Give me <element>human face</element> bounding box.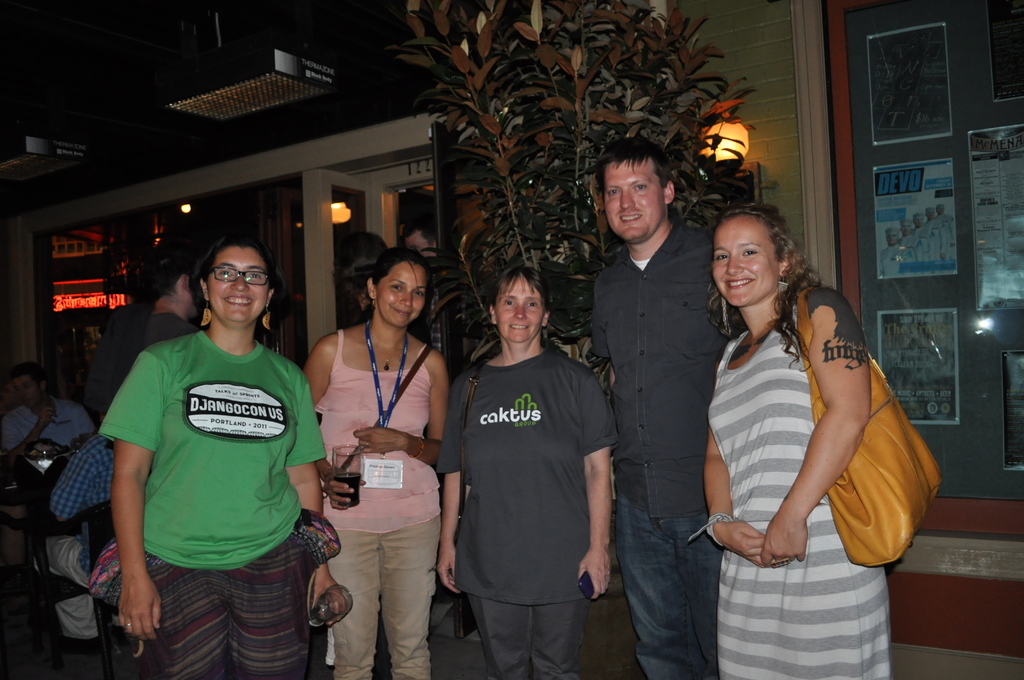
(212,248,271,325).
